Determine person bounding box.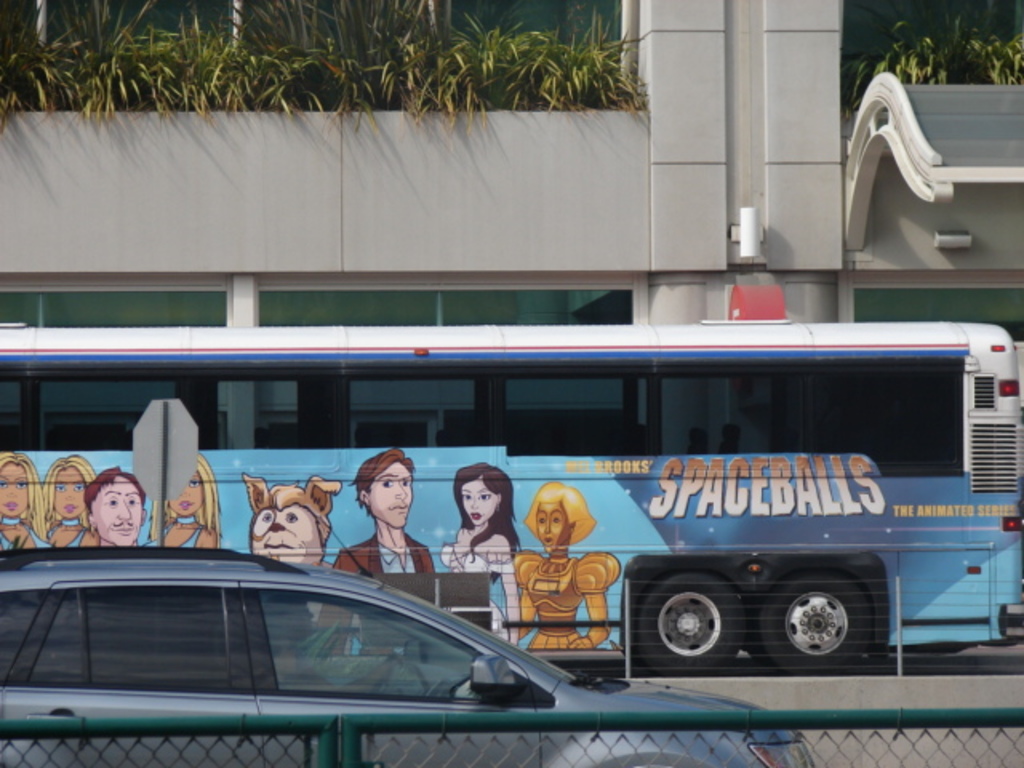
Determined: x1=437 y1=462 x2=522 y2=651.
